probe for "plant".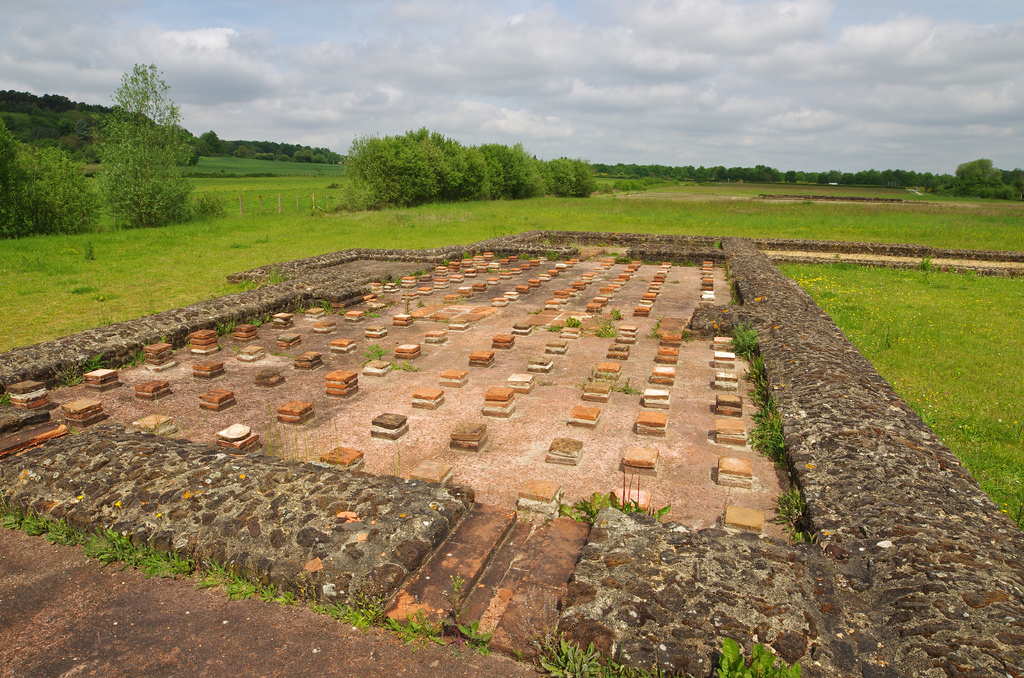
Probe result: detection(68, 275, 98, 300).
